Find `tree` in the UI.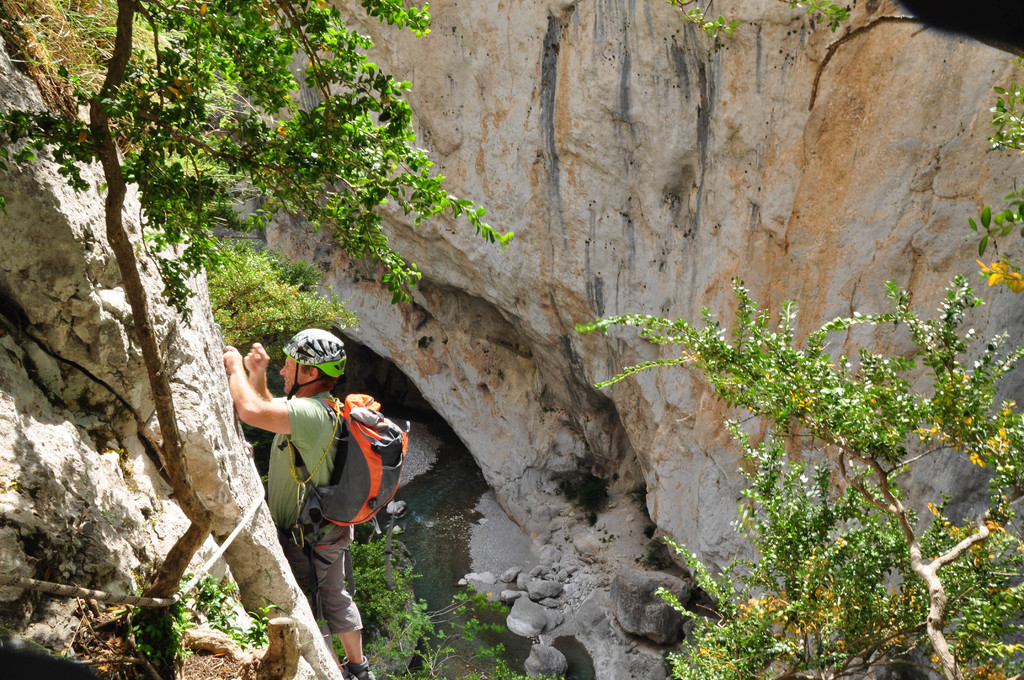
UI element at <region>573, 76, 1023, 679</region>.
